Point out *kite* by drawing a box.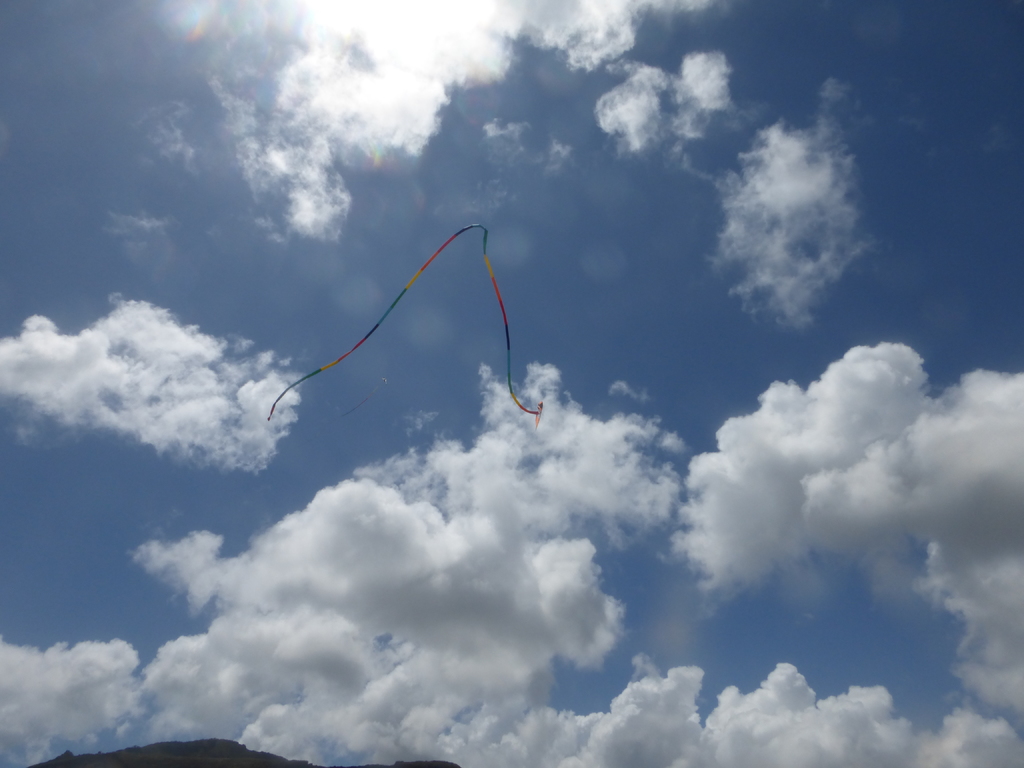
locate(267, 223, 544, 429).
